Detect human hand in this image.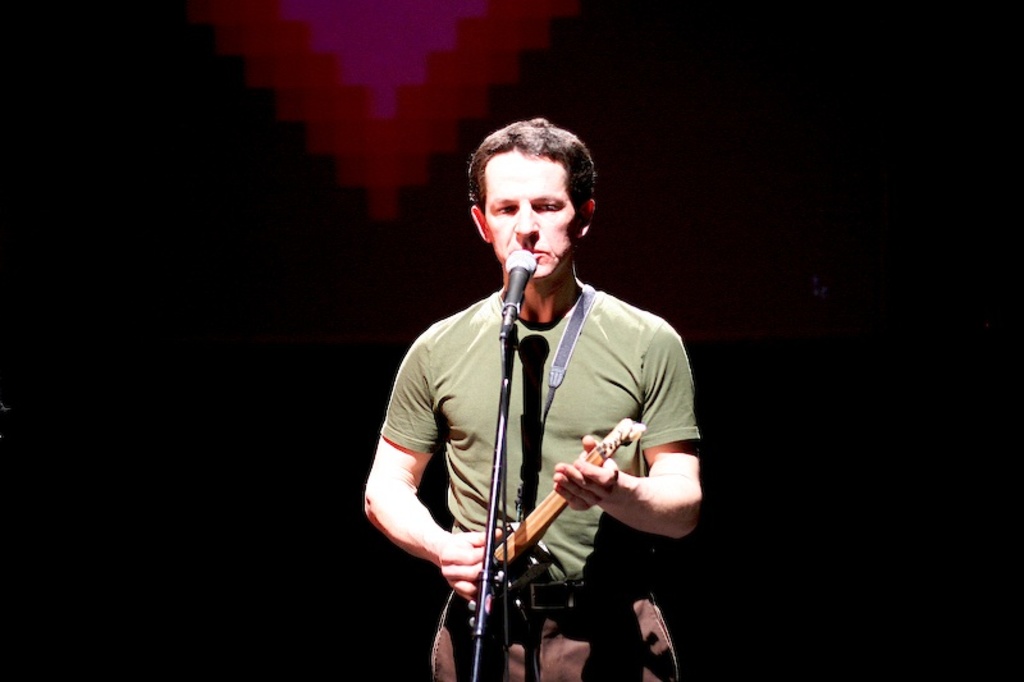
Detection: detection(552, 453, 626, 532).
